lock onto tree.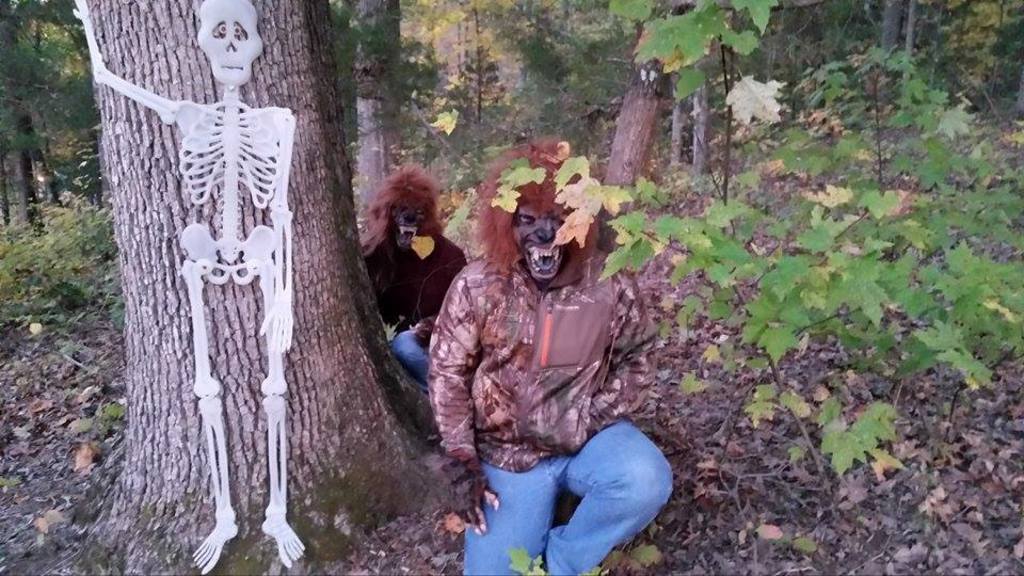
Locked: 599 0 695 193.
